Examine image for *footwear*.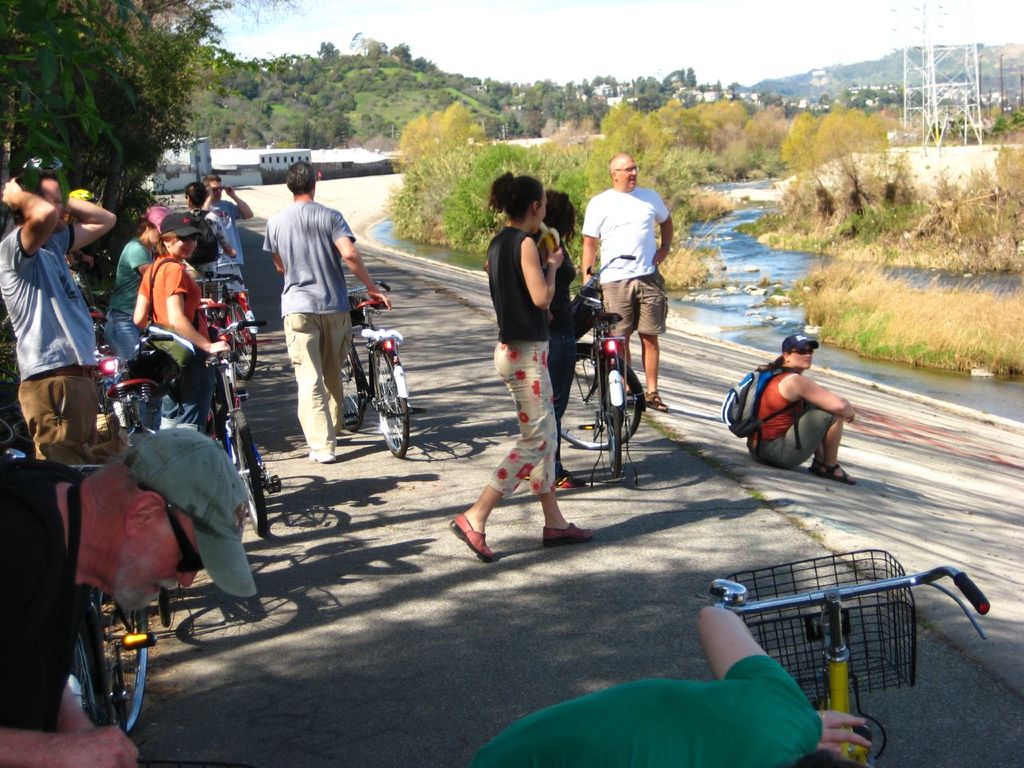
Examination result: x1=307 y1=447 x2=338 y2=462.
